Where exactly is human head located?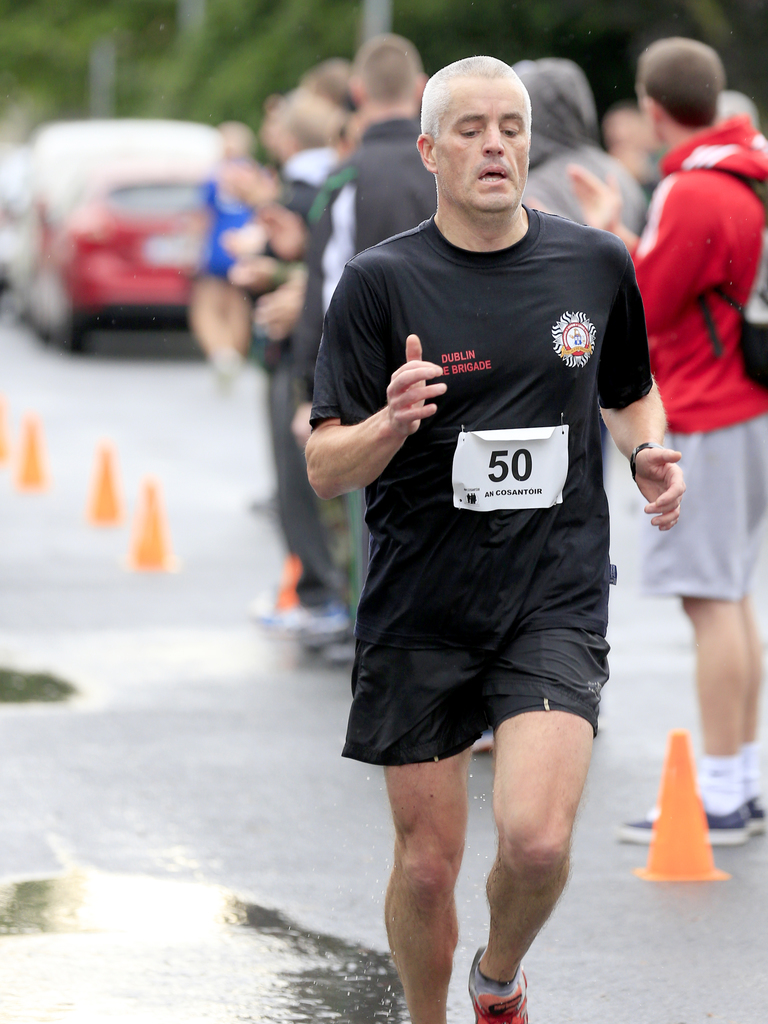
Its bounding box is Rect(422, 44, 552, 211).
